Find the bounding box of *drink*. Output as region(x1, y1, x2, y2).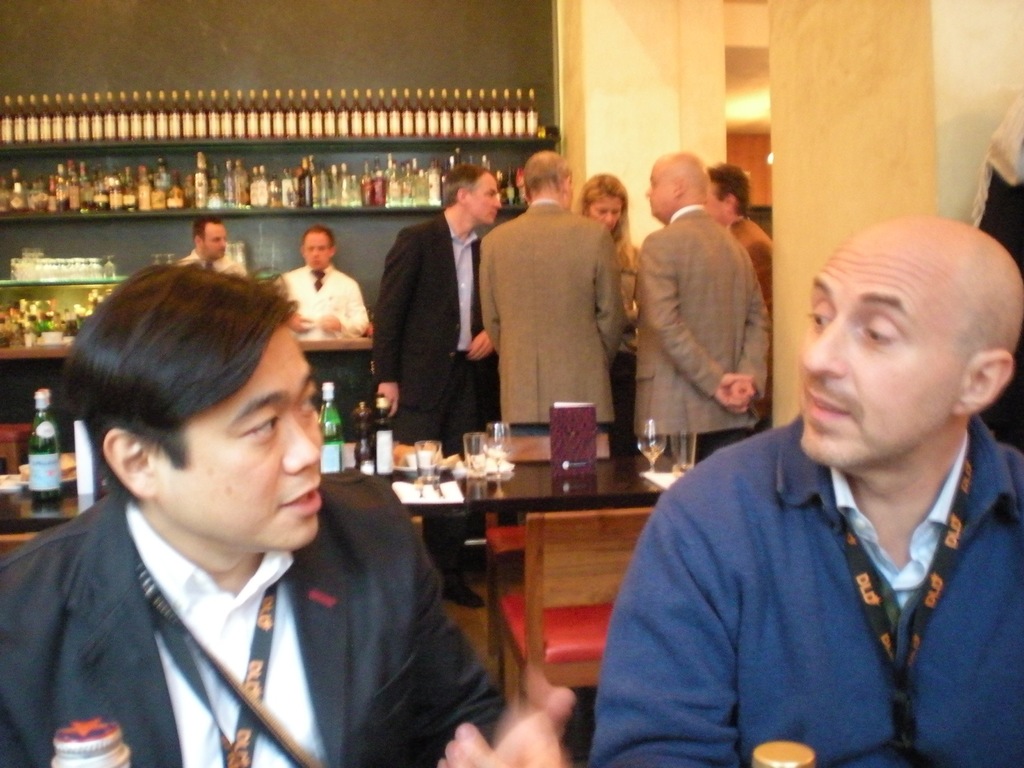
region(5, 161, 514, 212).
